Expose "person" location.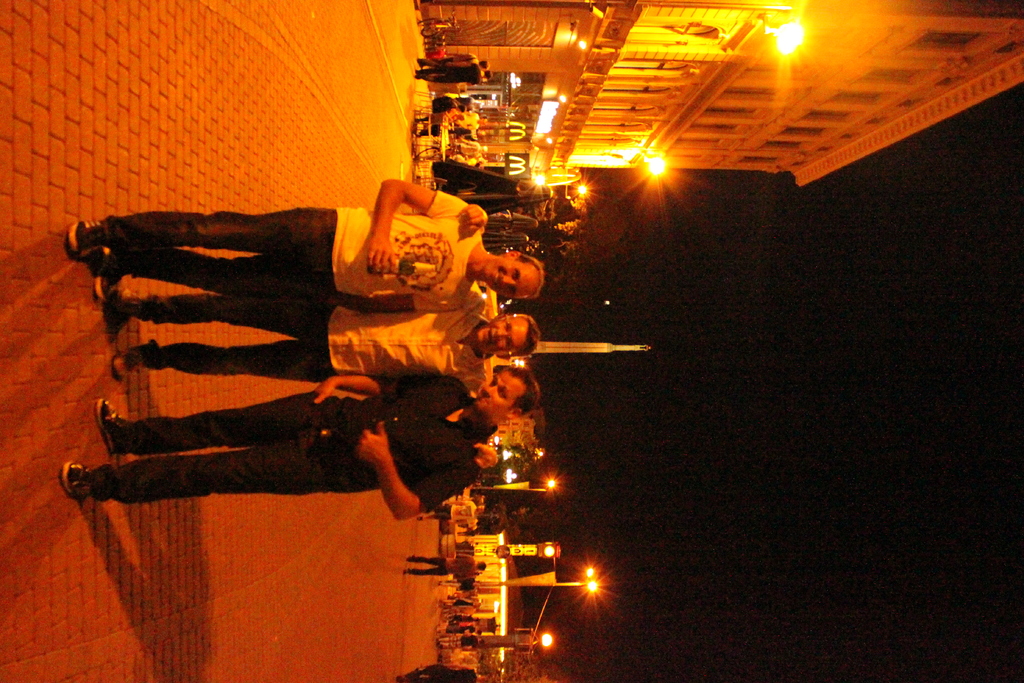
Exposed at {"left": 60, "top": 361, "right": 538, "bottom": 521}.
